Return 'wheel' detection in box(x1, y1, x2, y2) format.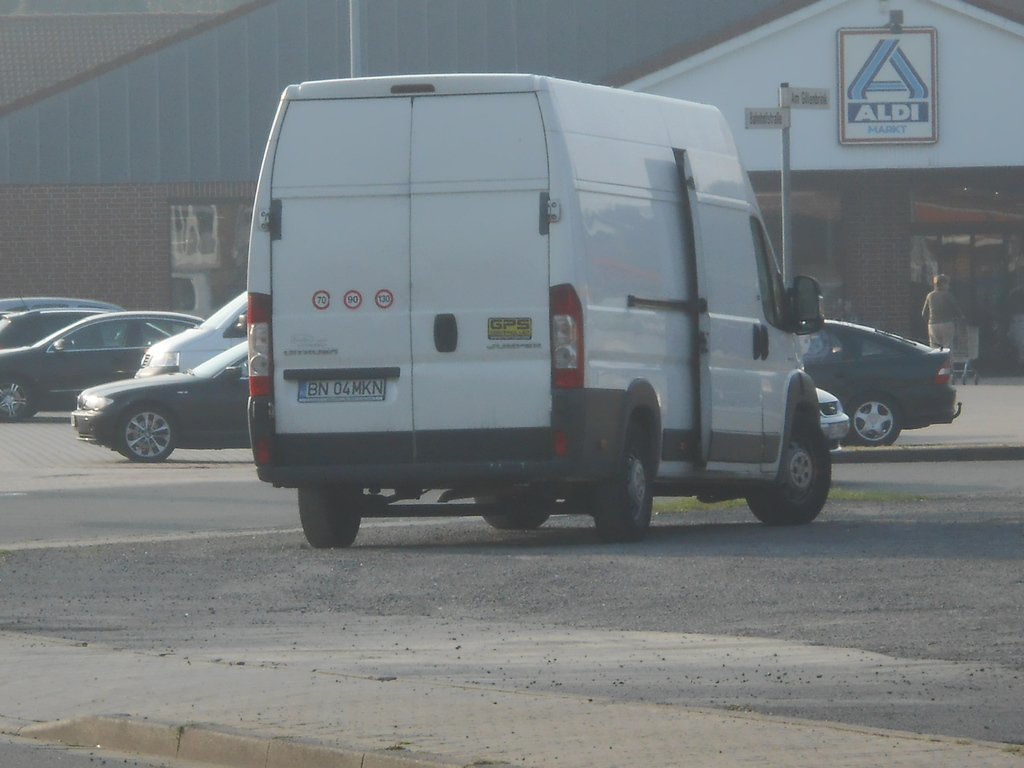
box(118, 408, 176, 463).
